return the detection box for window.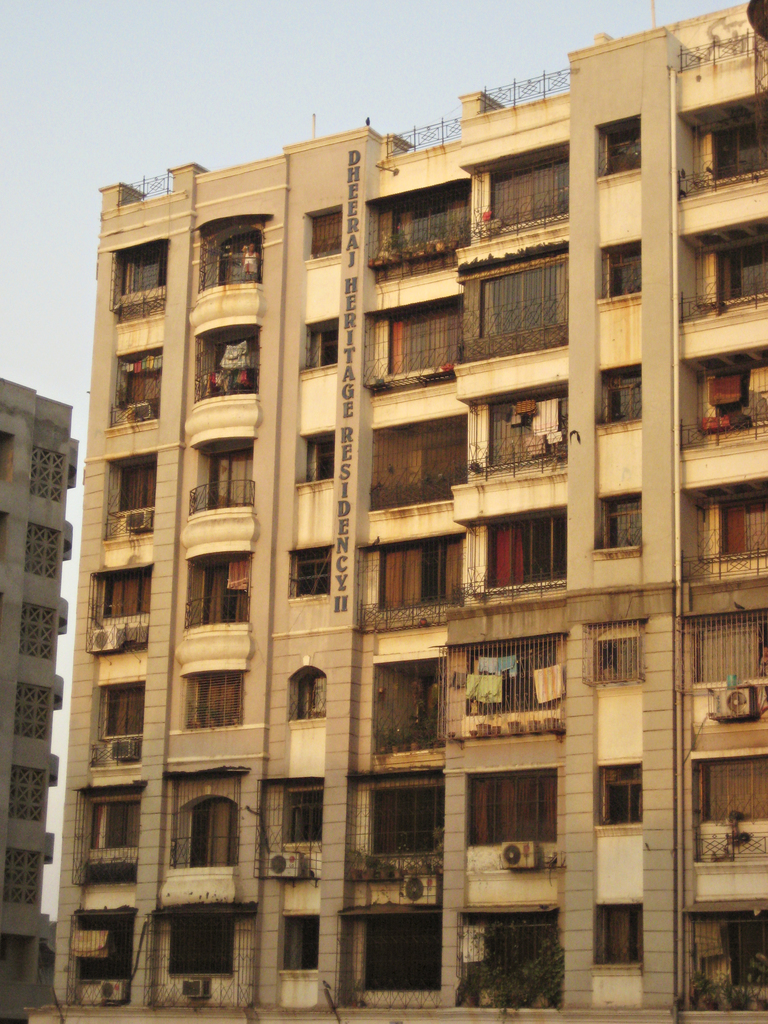
box(342, 904, 445, 989).
